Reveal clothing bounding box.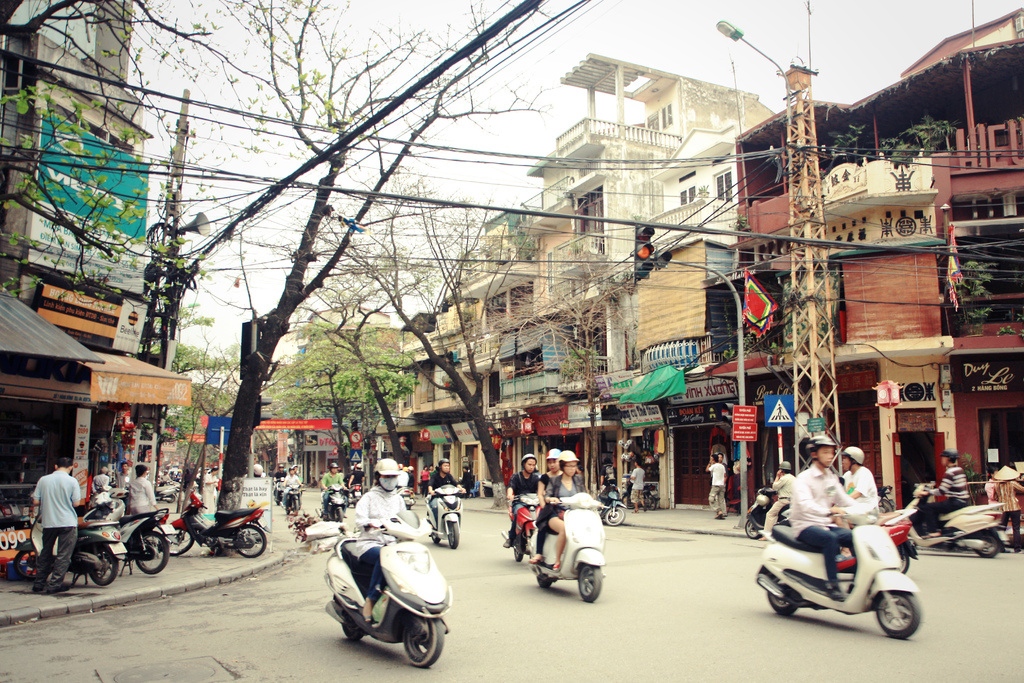
Revealed: bbox=[344, 468, 365, 493].
